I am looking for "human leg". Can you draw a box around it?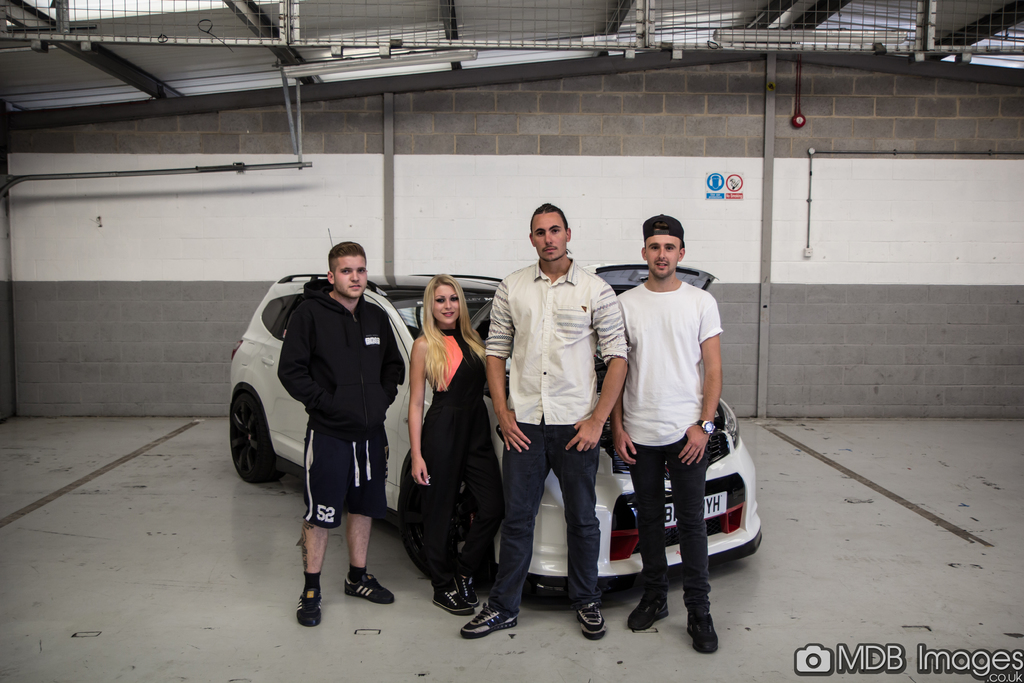
Sure, the bounding box is 349/428/388/607.
